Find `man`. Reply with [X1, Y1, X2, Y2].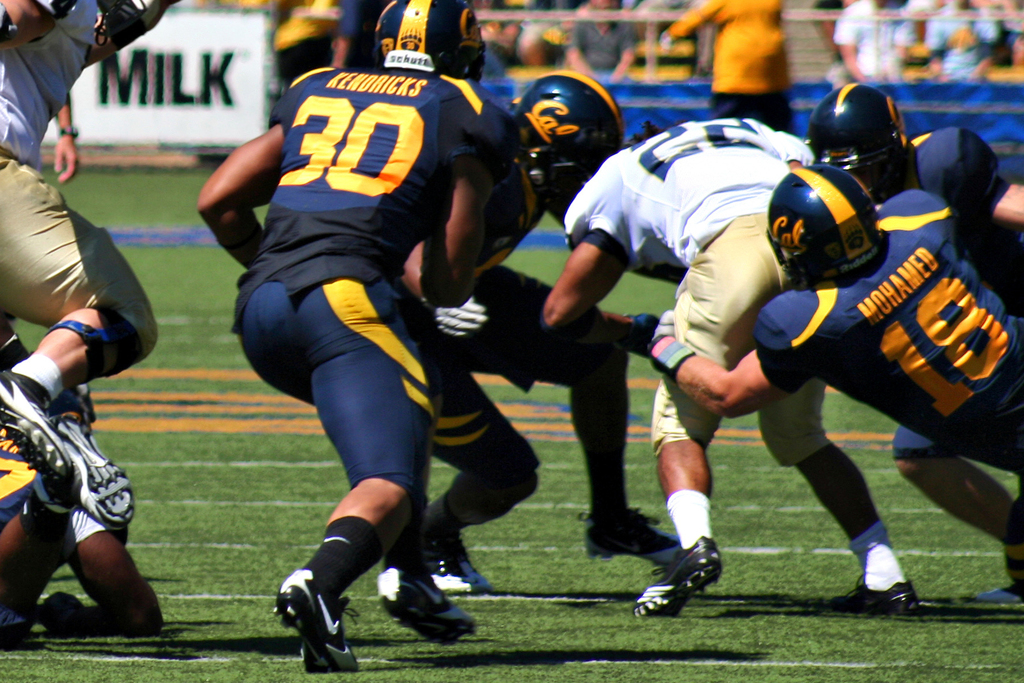
[4, 278, 168, 663].
